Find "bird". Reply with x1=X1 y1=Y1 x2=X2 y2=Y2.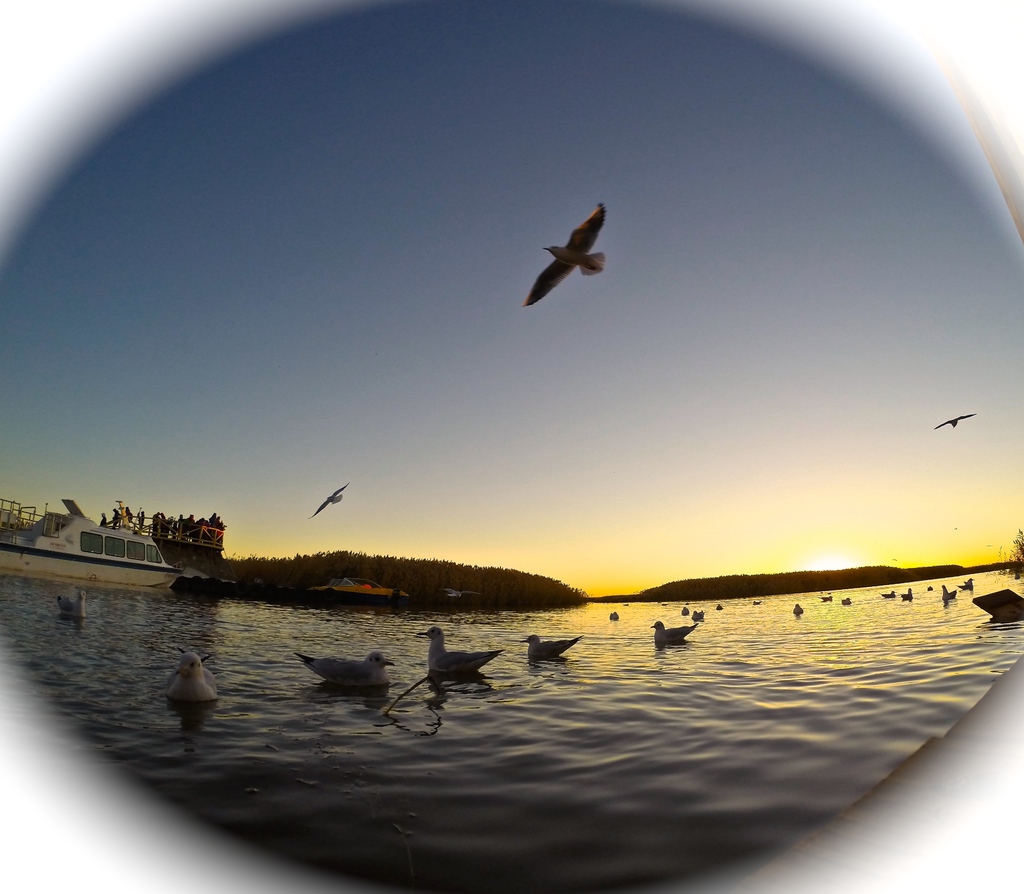
x1=817 y1=594 x2=831 y2=603.
